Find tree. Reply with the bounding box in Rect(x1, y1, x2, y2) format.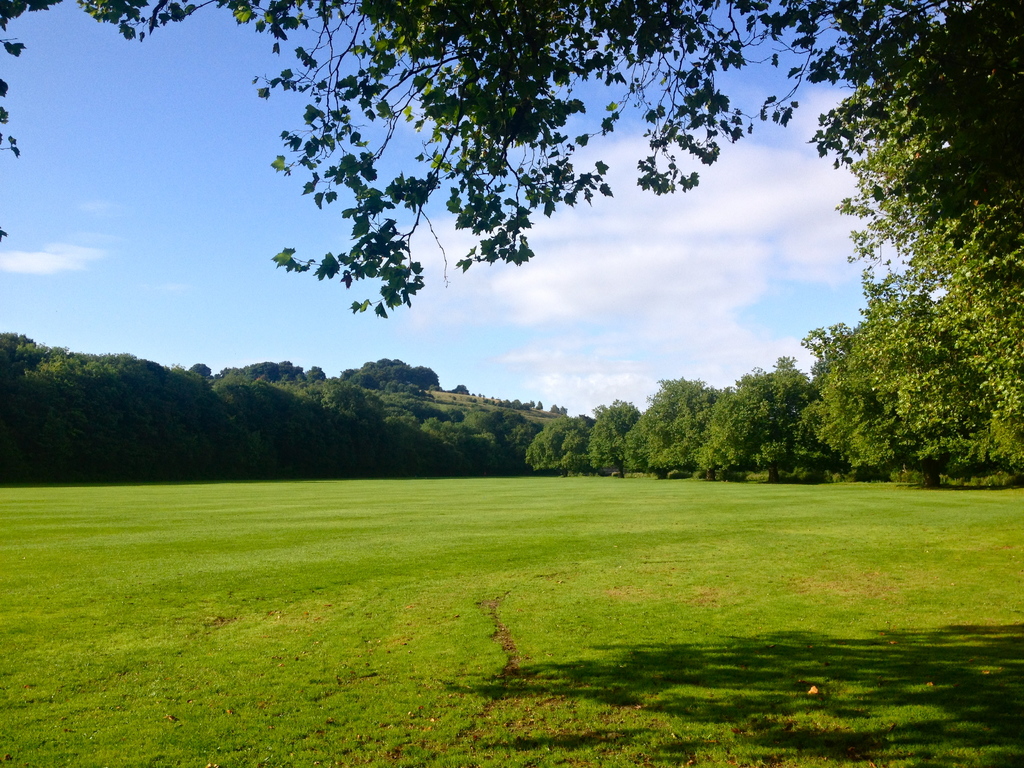
Rect(798, 35, 1005, 529).
